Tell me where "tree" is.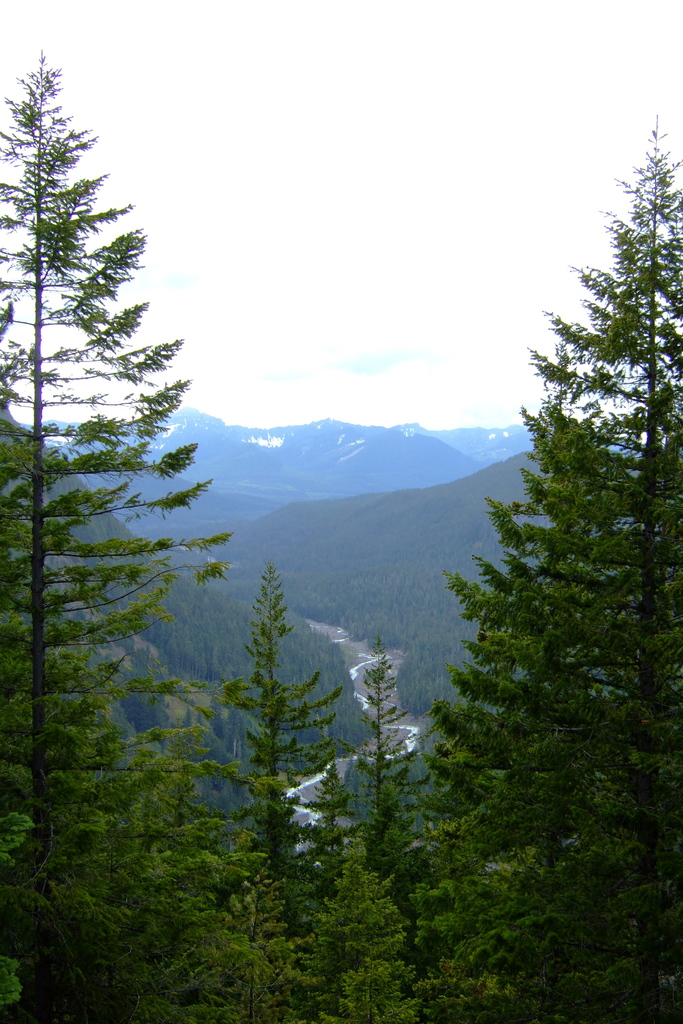
"tree" is at pyautogui.locateOnScreen(239, 560, 332, 891).
